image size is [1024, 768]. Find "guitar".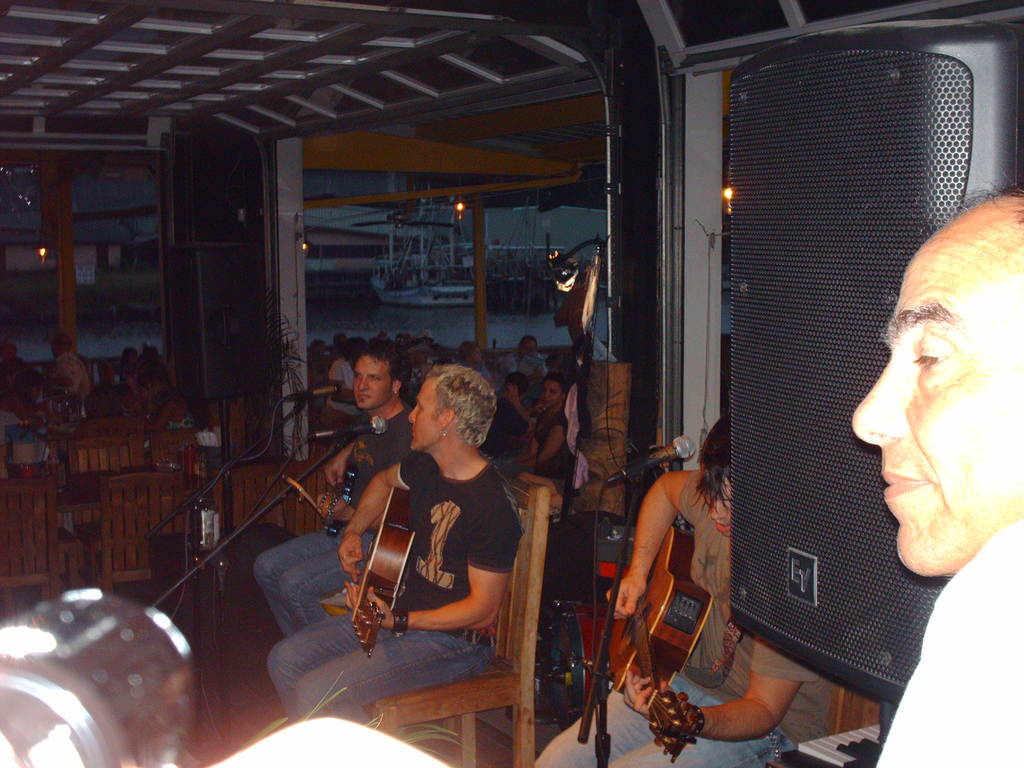
rect(603, 525, 716, 764).
